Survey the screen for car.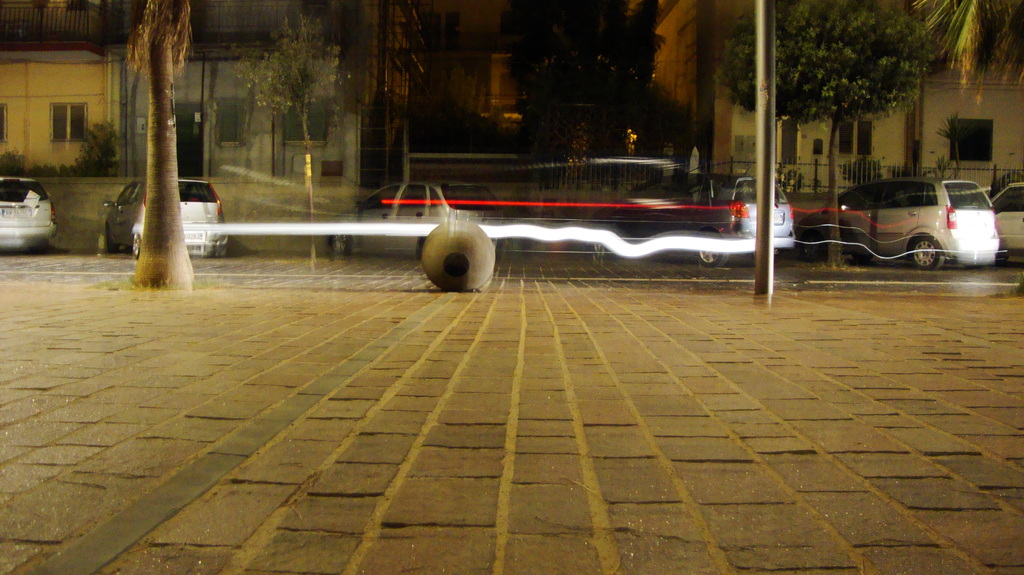
Survey found: <region>323, 175, 511, 263</region>.
